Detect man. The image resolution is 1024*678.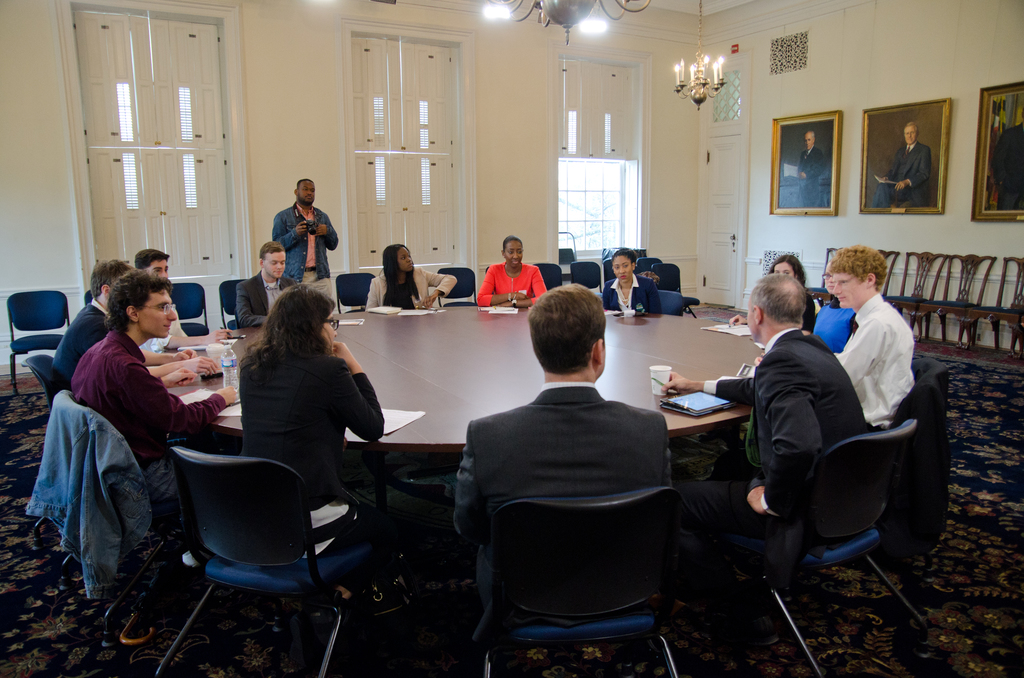
[x1=776, y1=129, x2=826, y2=207].
